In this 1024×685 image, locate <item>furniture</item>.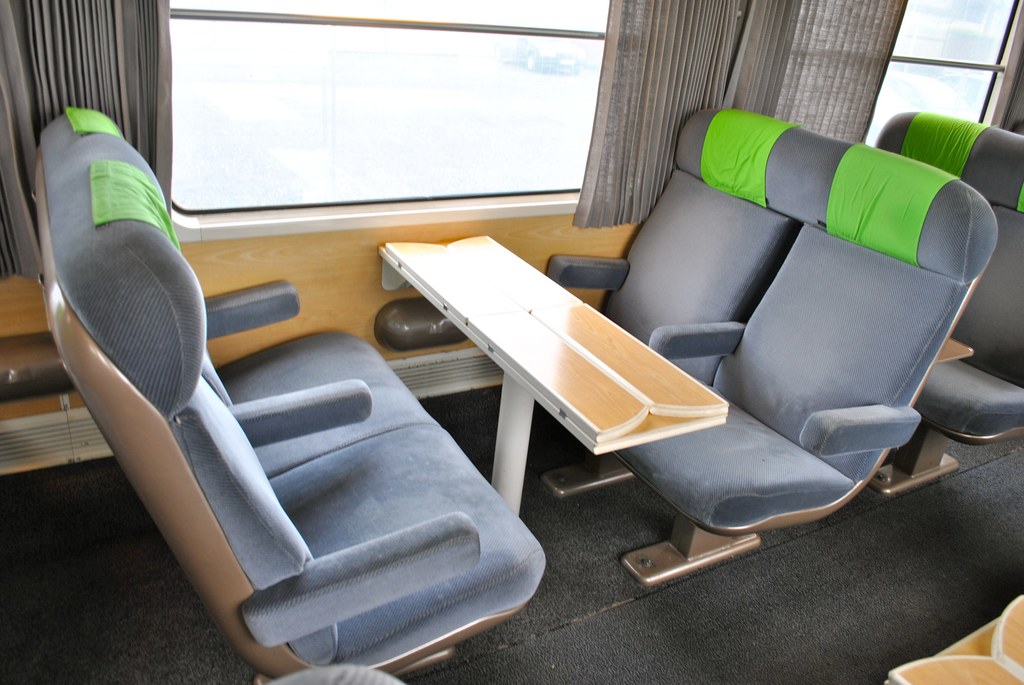
Bounding box: rect(376, 234, 729, 515).
